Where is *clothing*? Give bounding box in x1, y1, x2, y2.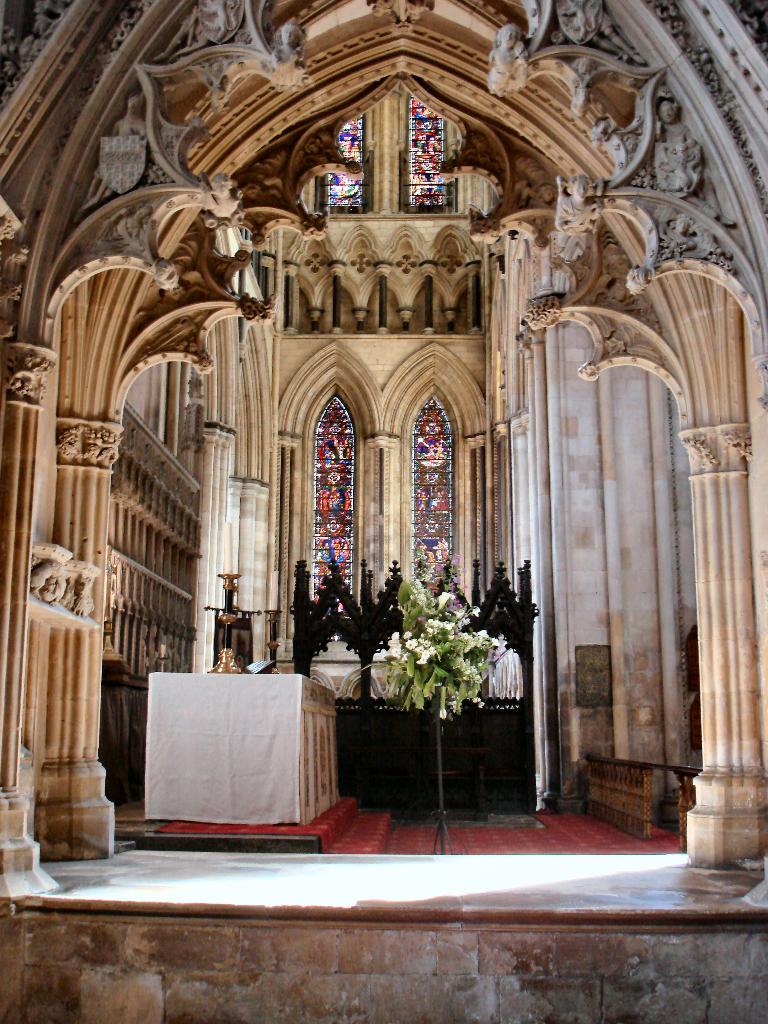
652, 125, 695, 188.
